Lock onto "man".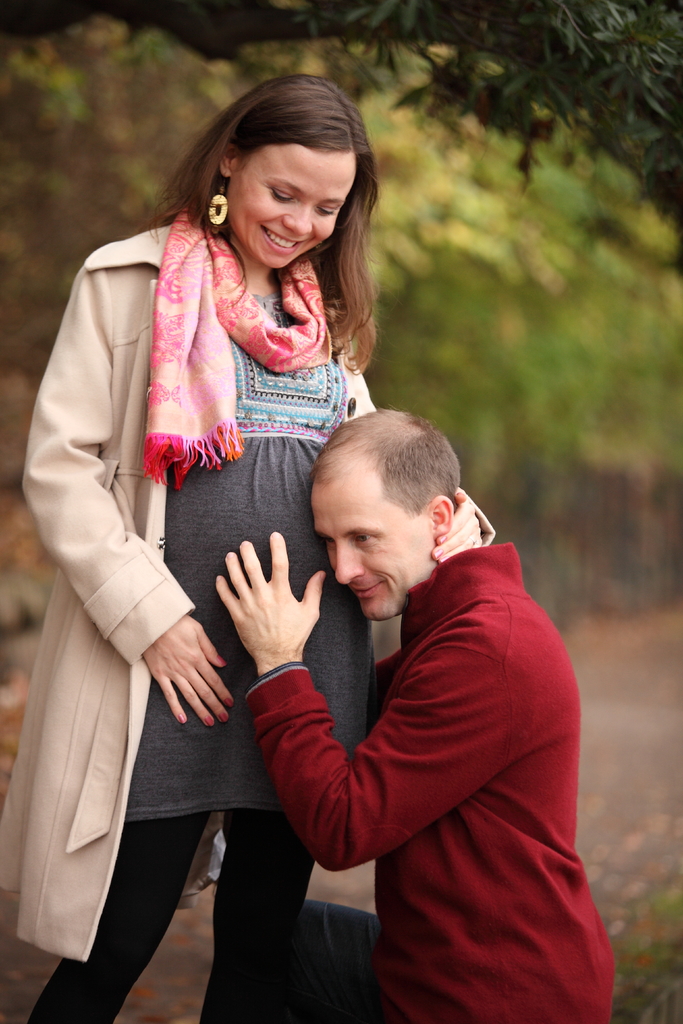
Locked: {"left": 213, "top": 409, "right": 614, "bottom": 1023}.
